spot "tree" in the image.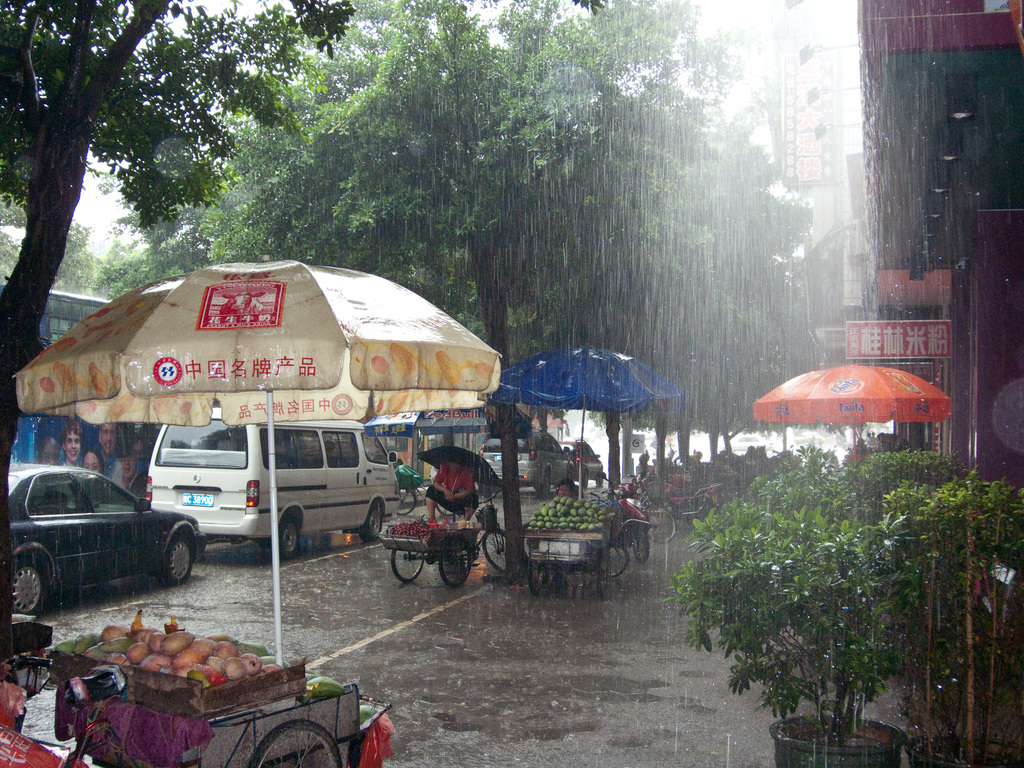
"tree" found at bbox=(0, 1, 605, 730).
